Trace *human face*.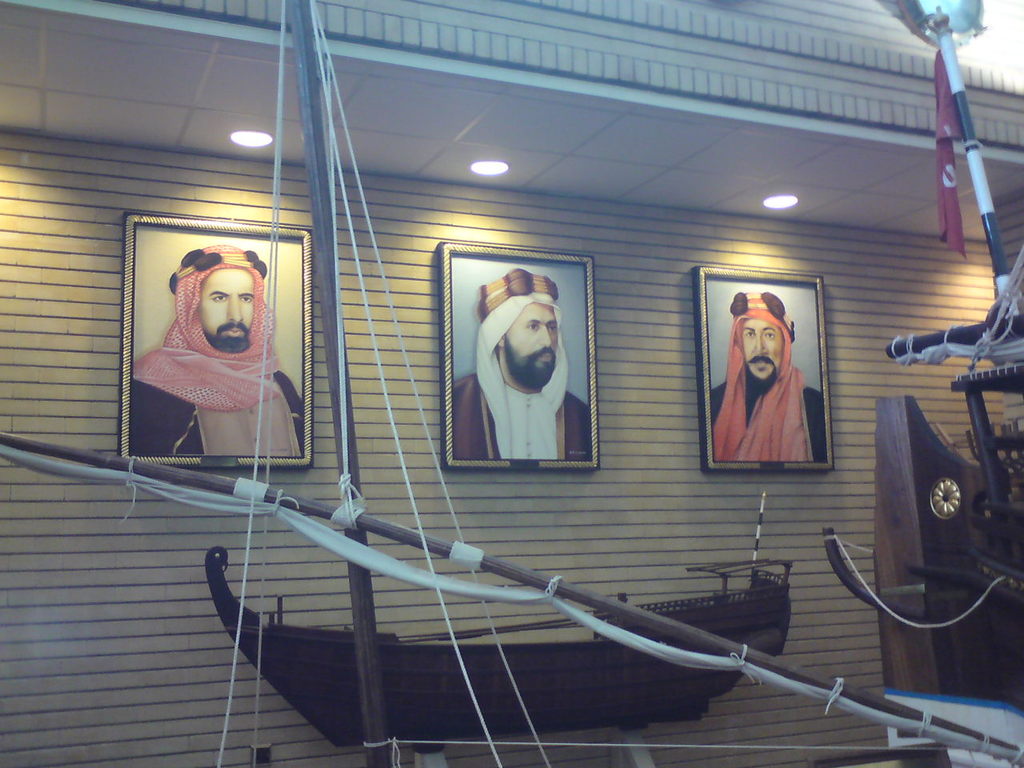
Traced to select_region(202, 266, 252, 350).
